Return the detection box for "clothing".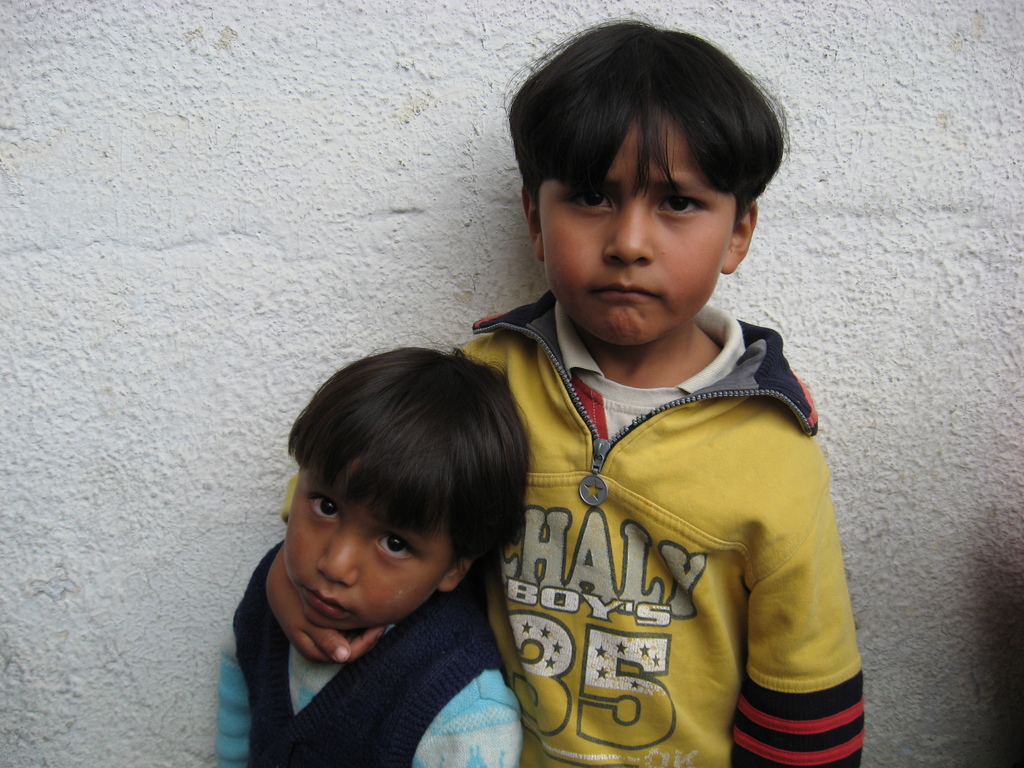
l=440, t=296, r=872, b=753.
